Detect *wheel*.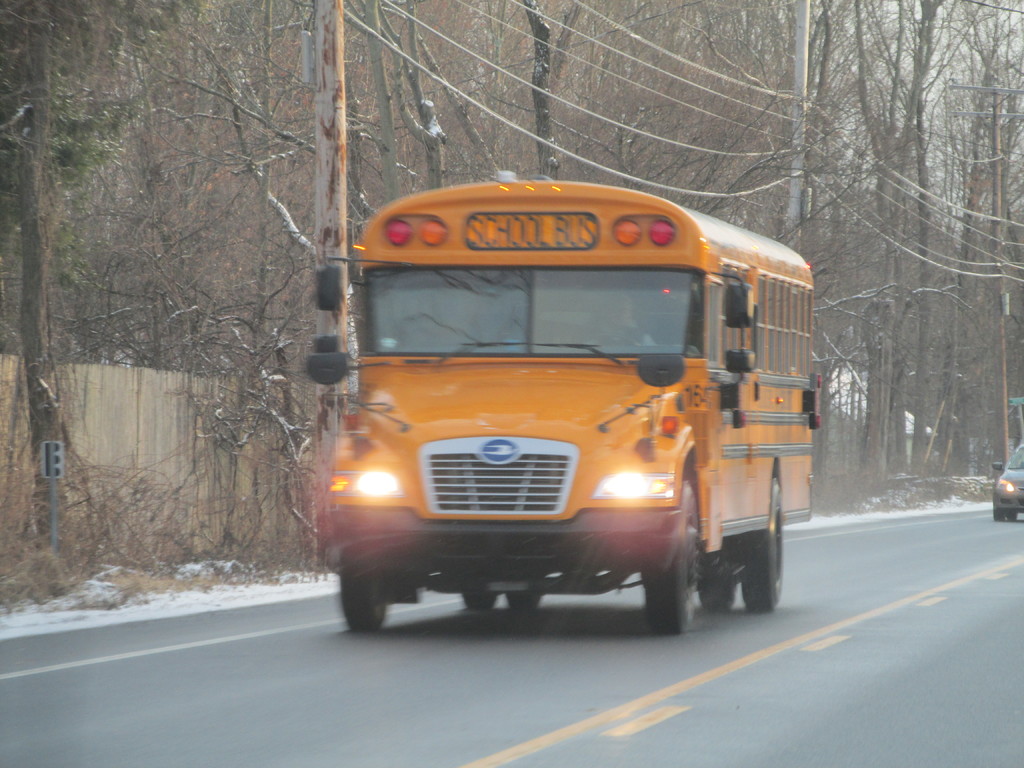
Detected at 1004, 508, 1017, 519.
